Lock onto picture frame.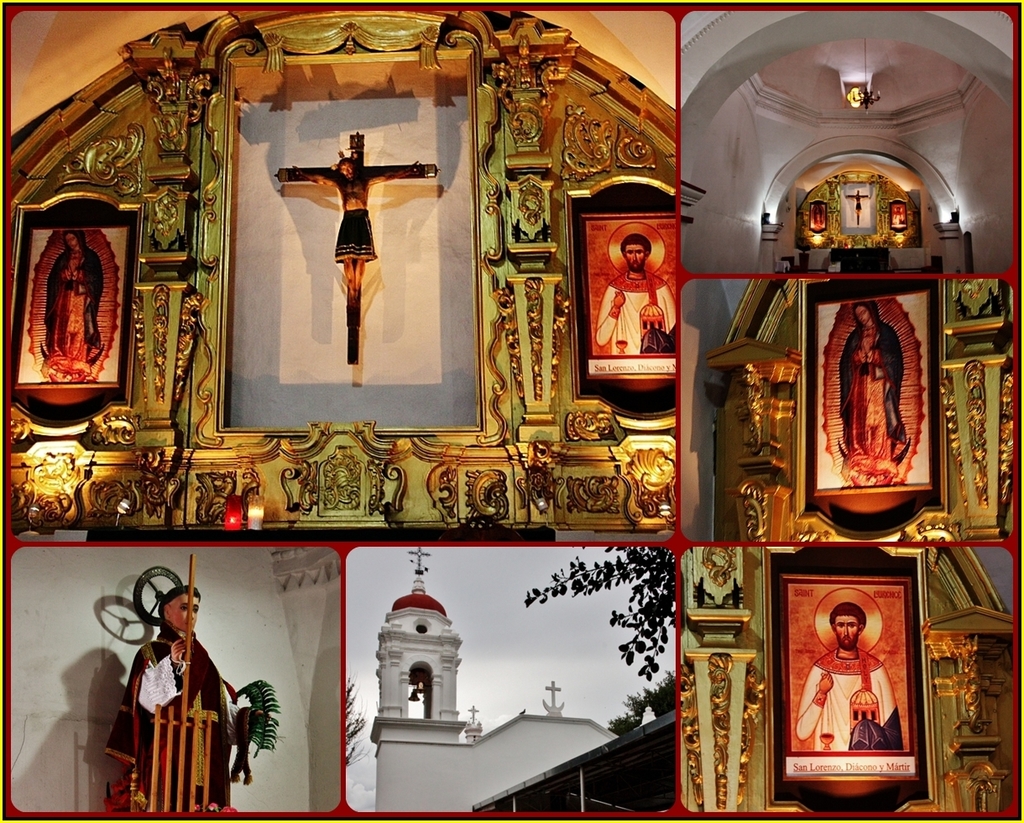
Locked: x1=800, y1=268, x2=943, y2=498.
